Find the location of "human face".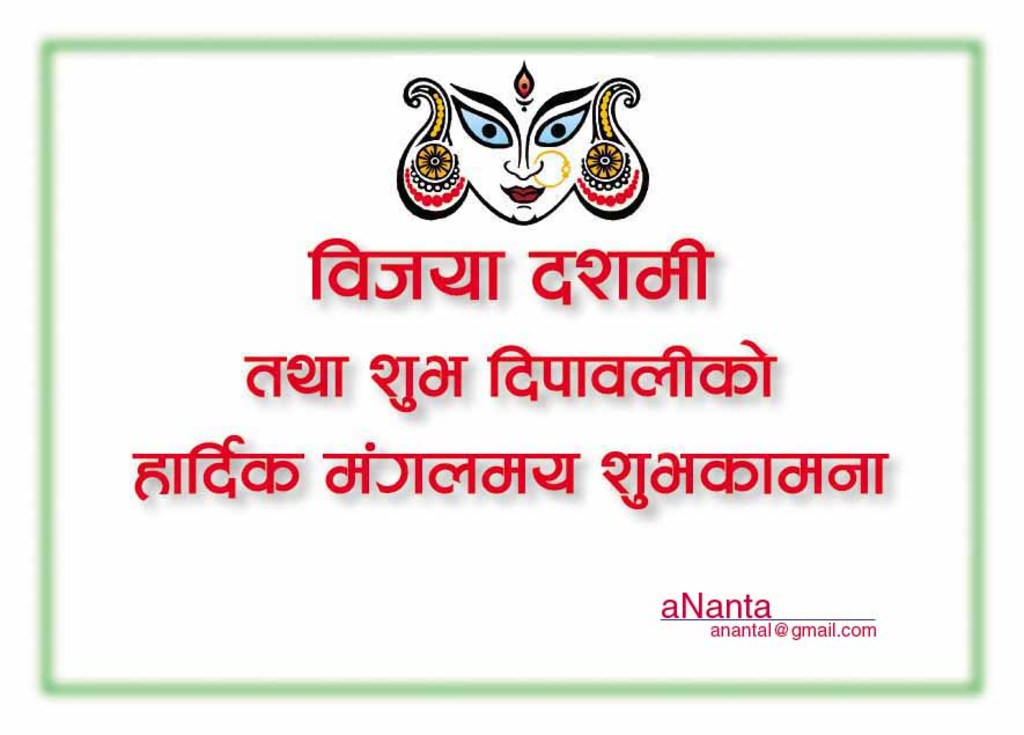
Location: 443,58,595,221.
